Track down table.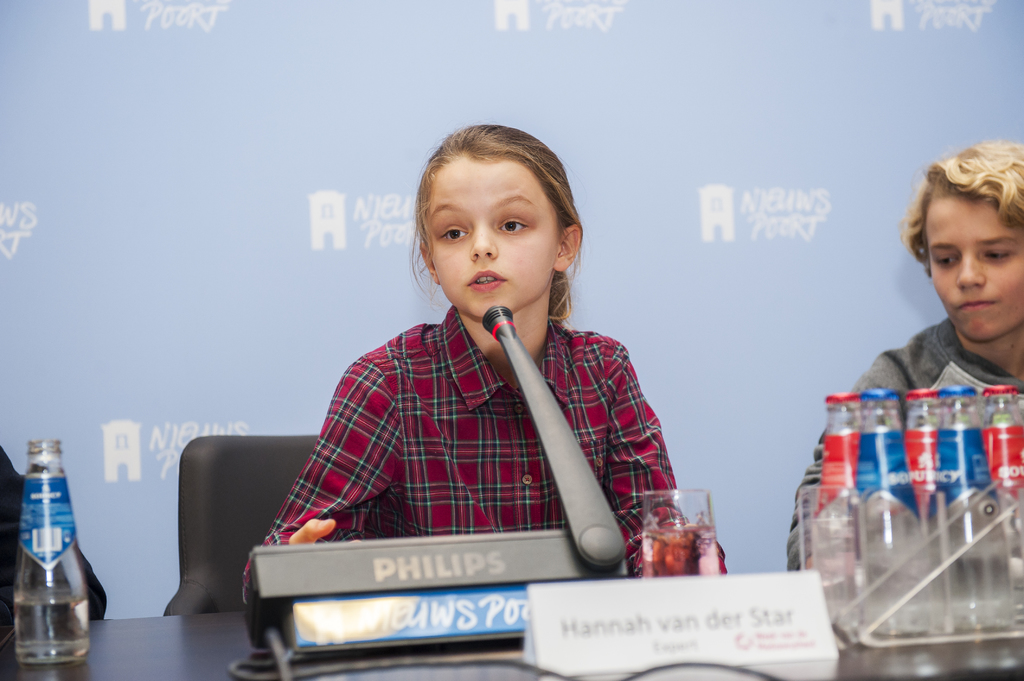
Tracked to (x1=0, y1=609, x2=1023, y2=680).
